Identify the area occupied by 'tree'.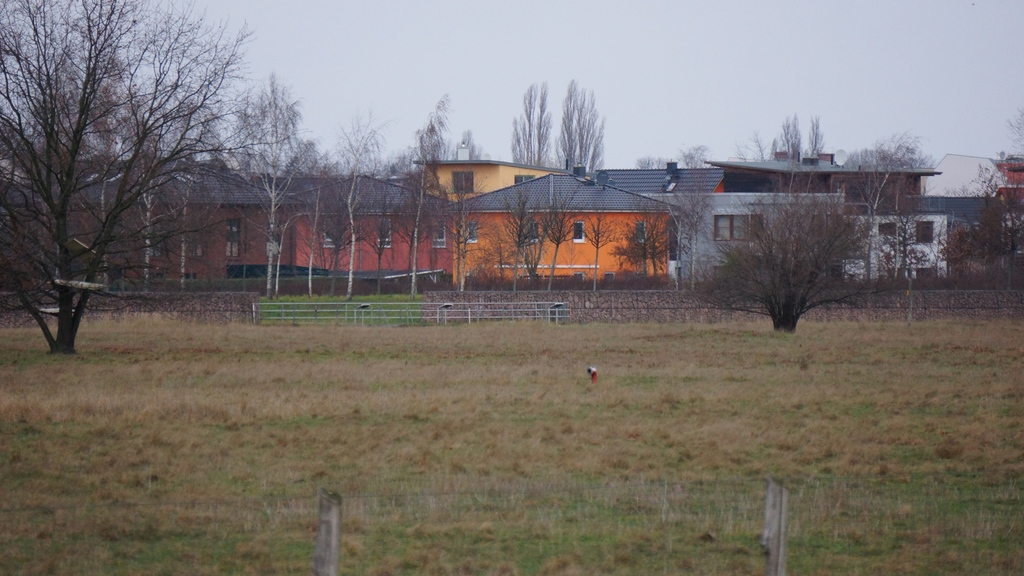
Area: left=792, top=102, right=831, bottom=172.
